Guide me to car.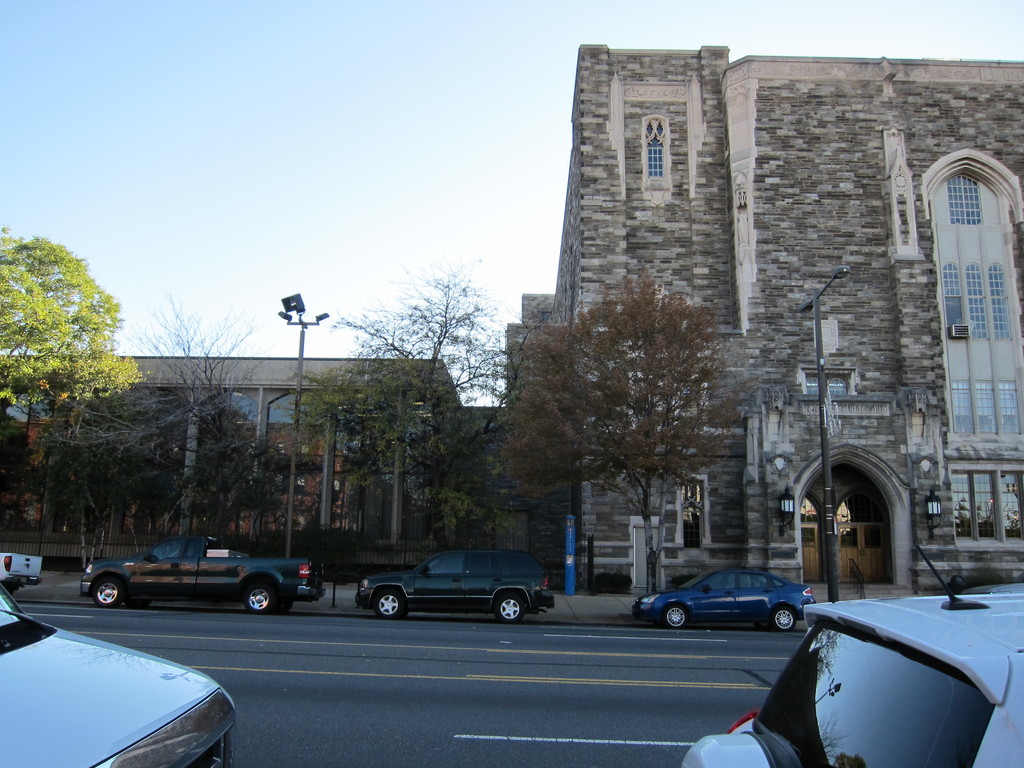
Guidance: [0, 584, 237, 765].
